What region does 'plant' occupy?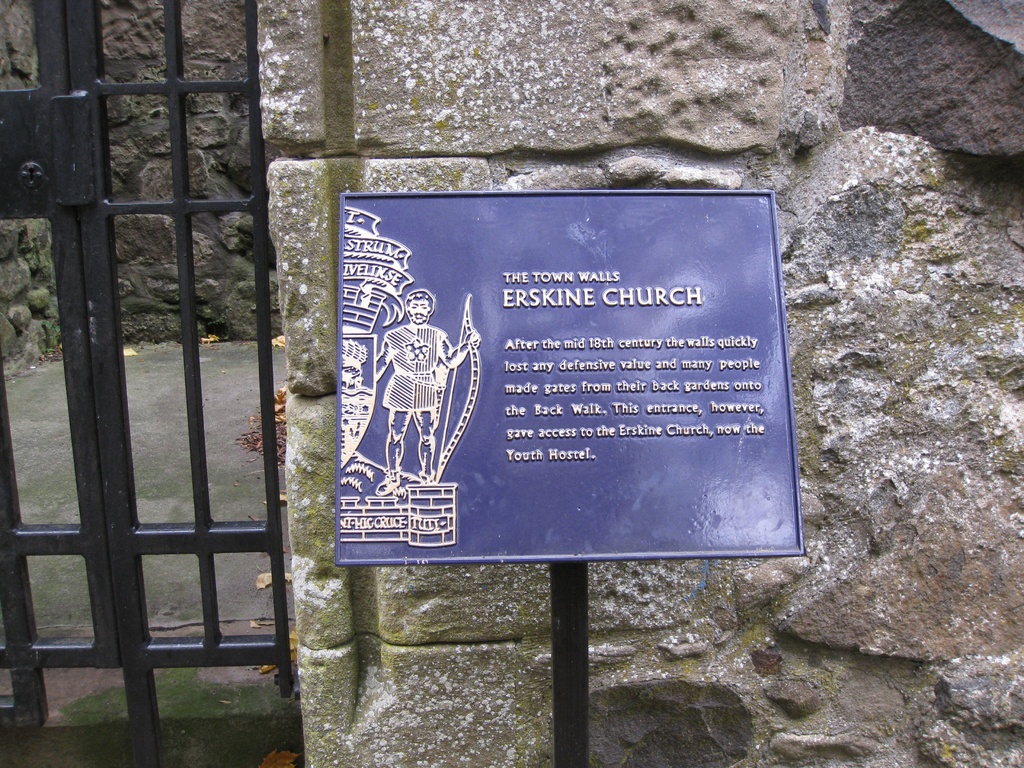
l=152, t=667, r=303, b=767.
